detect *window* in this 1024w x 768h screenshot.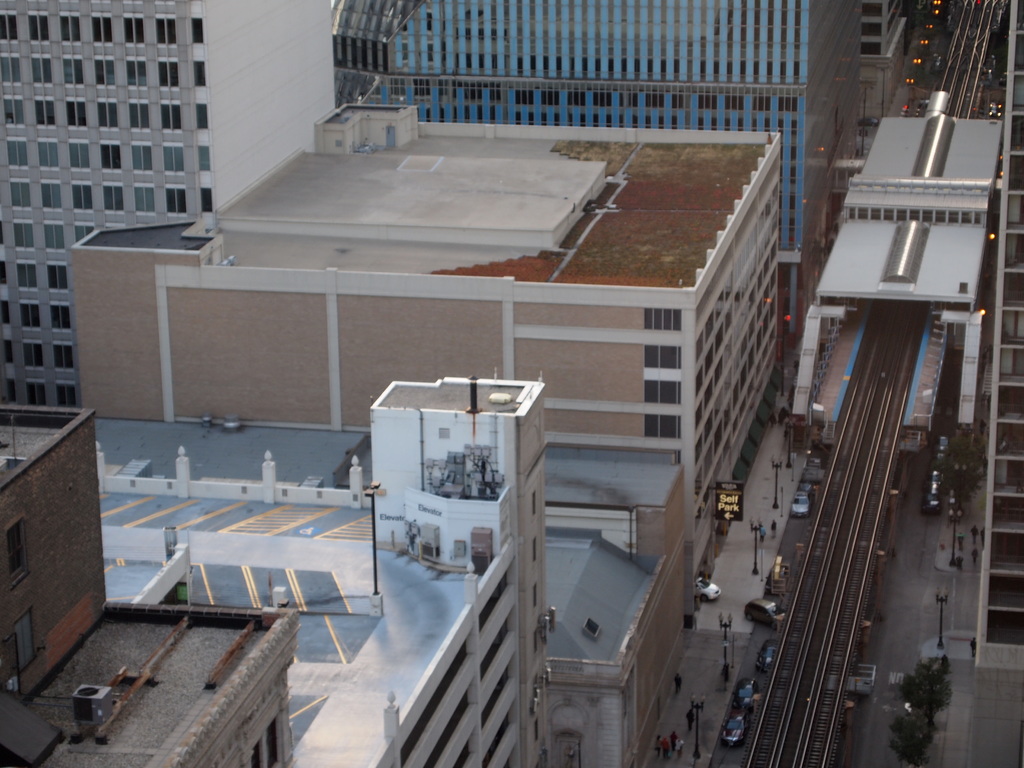
Detection: region(24, 340, 48, 371).
